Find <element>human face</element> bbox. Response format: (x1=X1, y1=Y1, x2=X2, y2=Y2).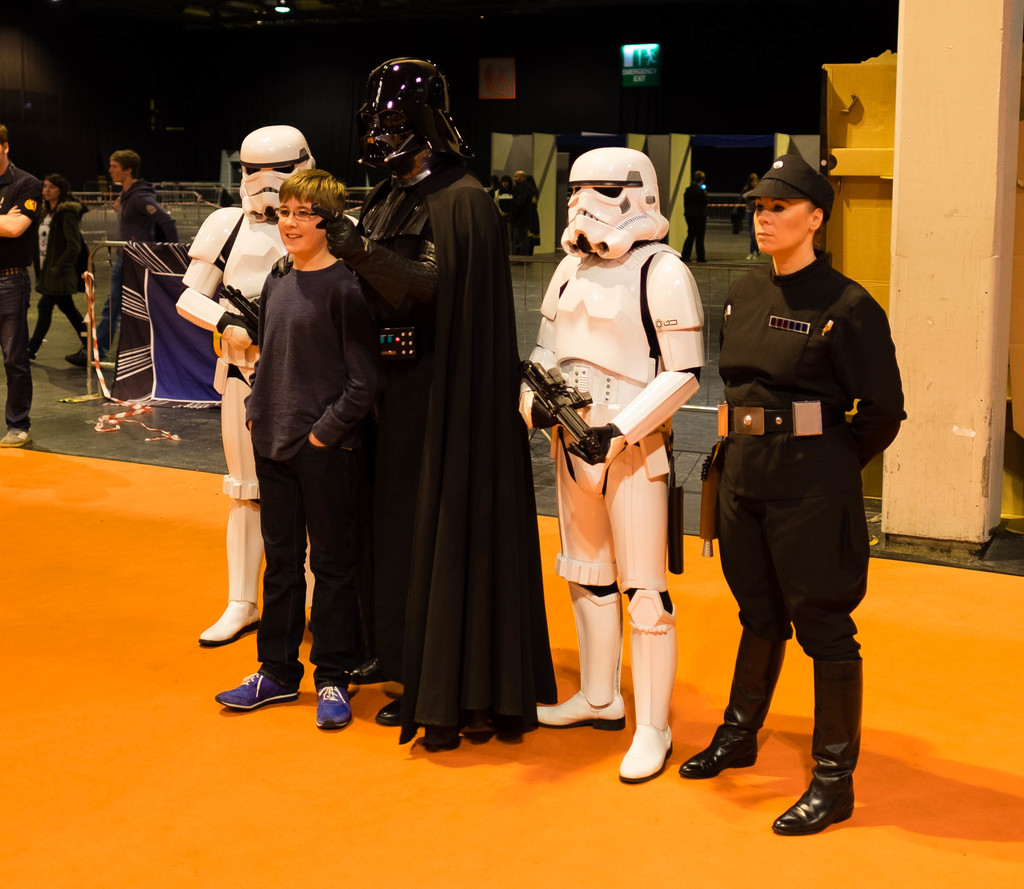
(x1=753, y1=201, x2=811, y2=252).
